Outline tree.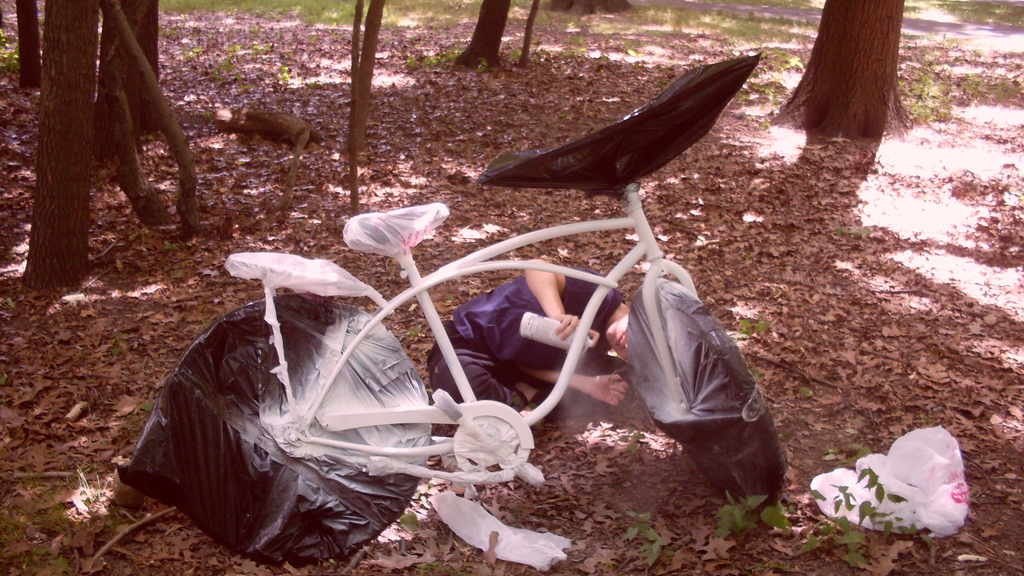
Outline: detection(455, 0, 508, 67).
